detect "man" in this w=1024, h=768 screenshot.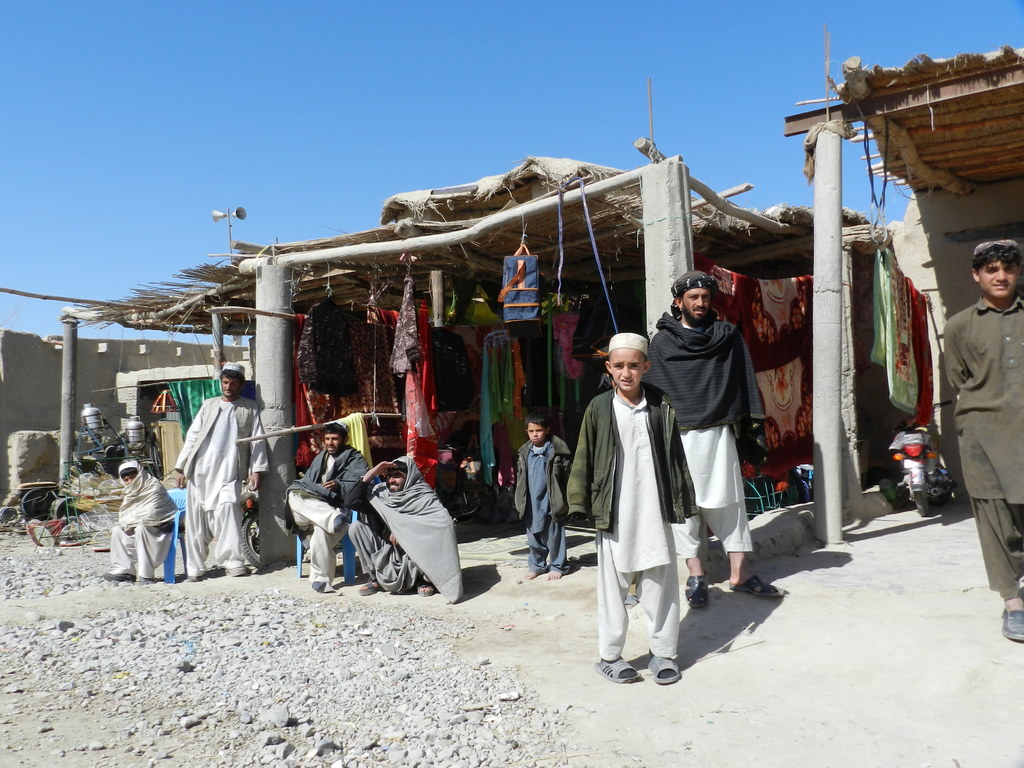
Detection: region(179, 361, 266, 581).
